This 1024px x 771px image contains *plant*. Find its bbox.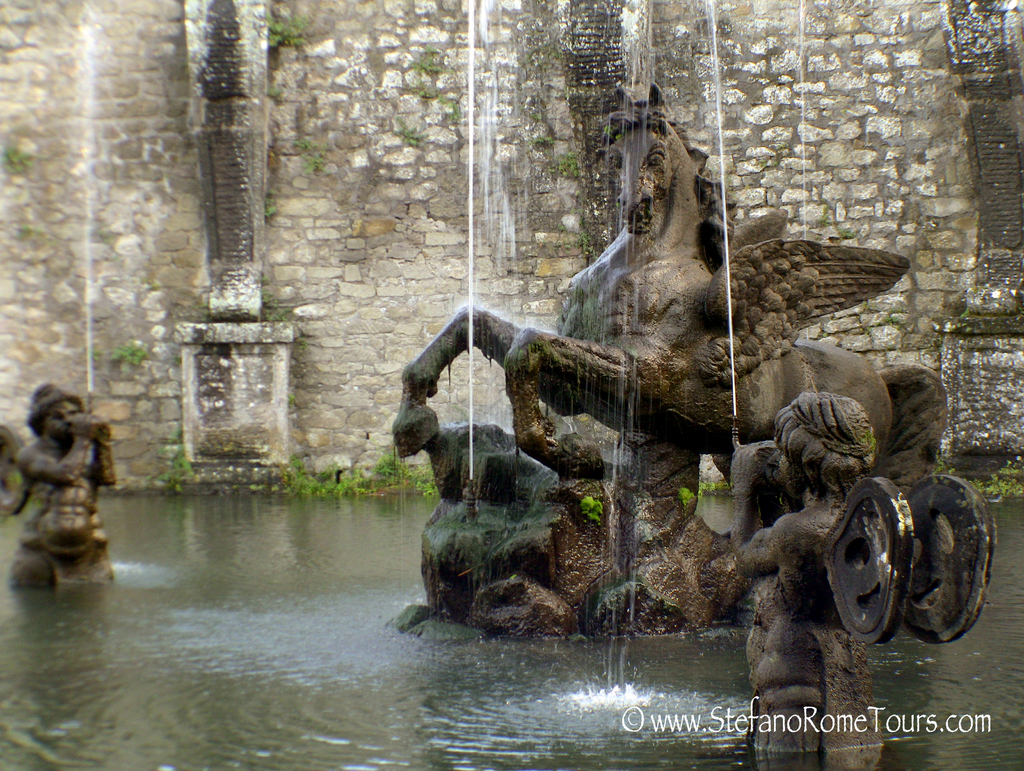
BBox(572, 217, 591, 260).
